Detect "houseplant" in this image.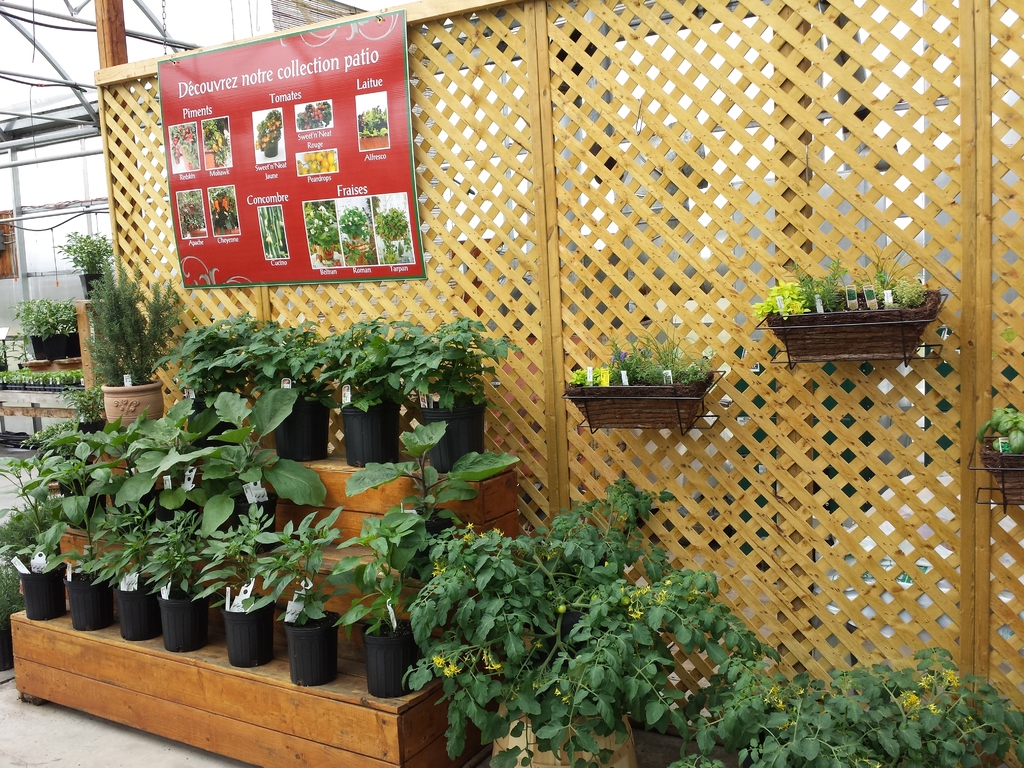
Detection: rect(255, 323, 326, 462).
